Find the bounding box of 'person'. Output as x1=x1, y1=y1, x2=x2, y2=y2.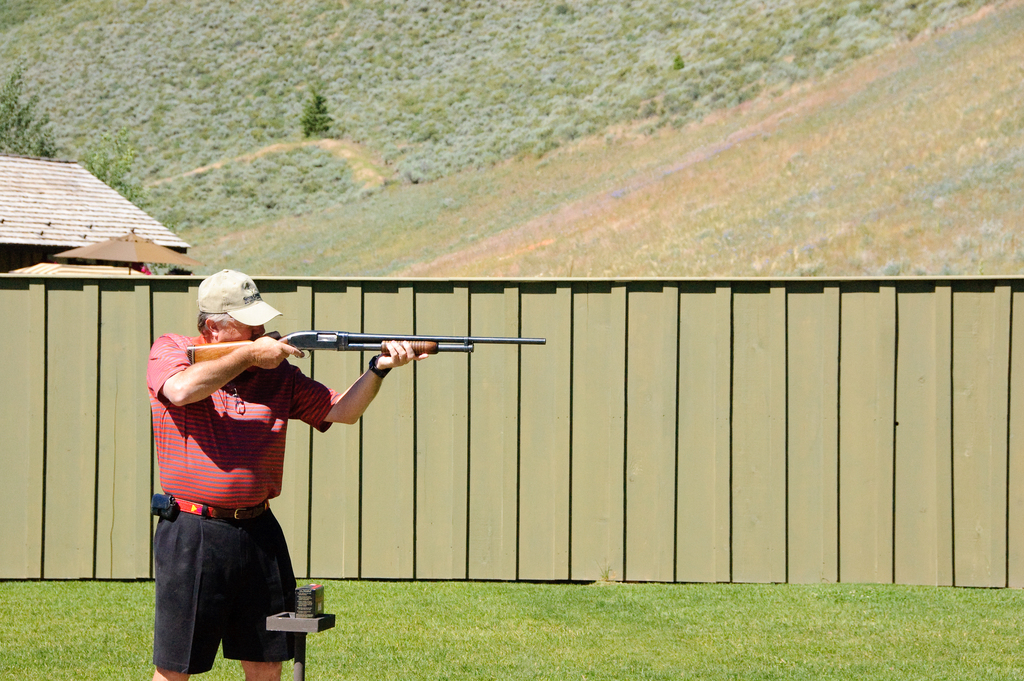
x1=148, y1=272, x2=402, y2=654.
